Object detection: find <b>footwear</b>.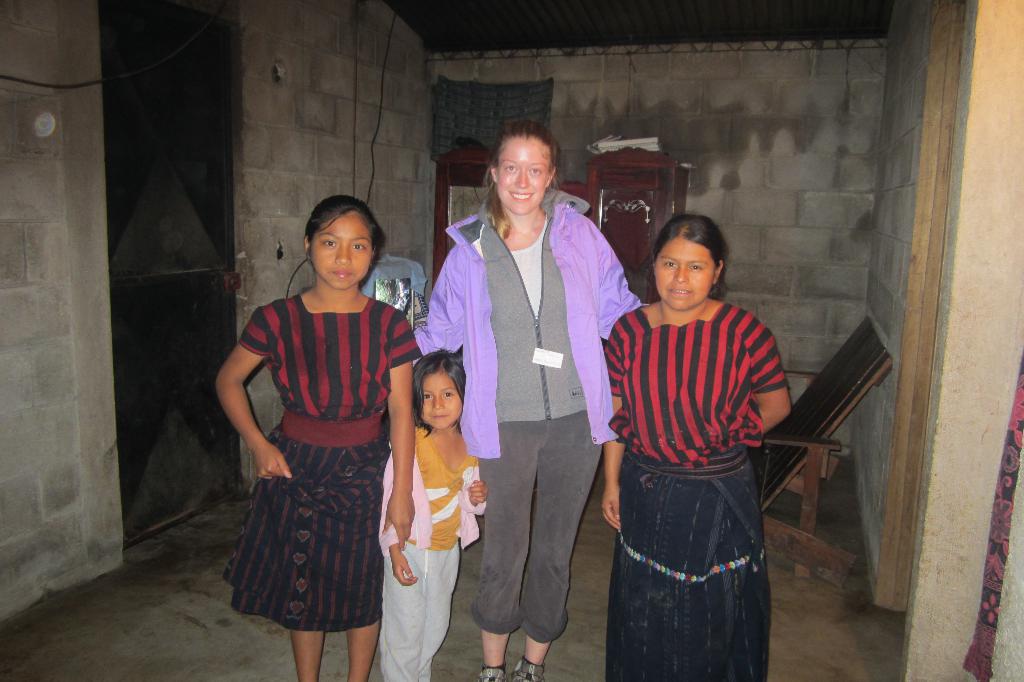
Rect(513, 662, 543, 681).
